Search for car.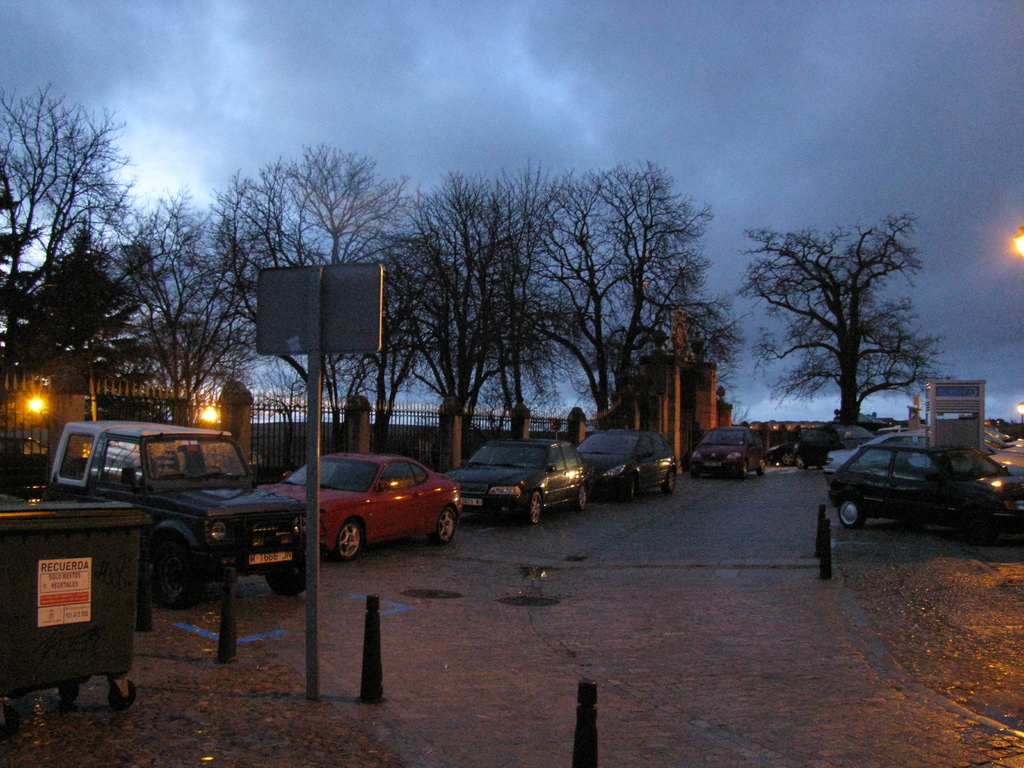
Found at (left=756, top=429, right=828, bottom=482).
